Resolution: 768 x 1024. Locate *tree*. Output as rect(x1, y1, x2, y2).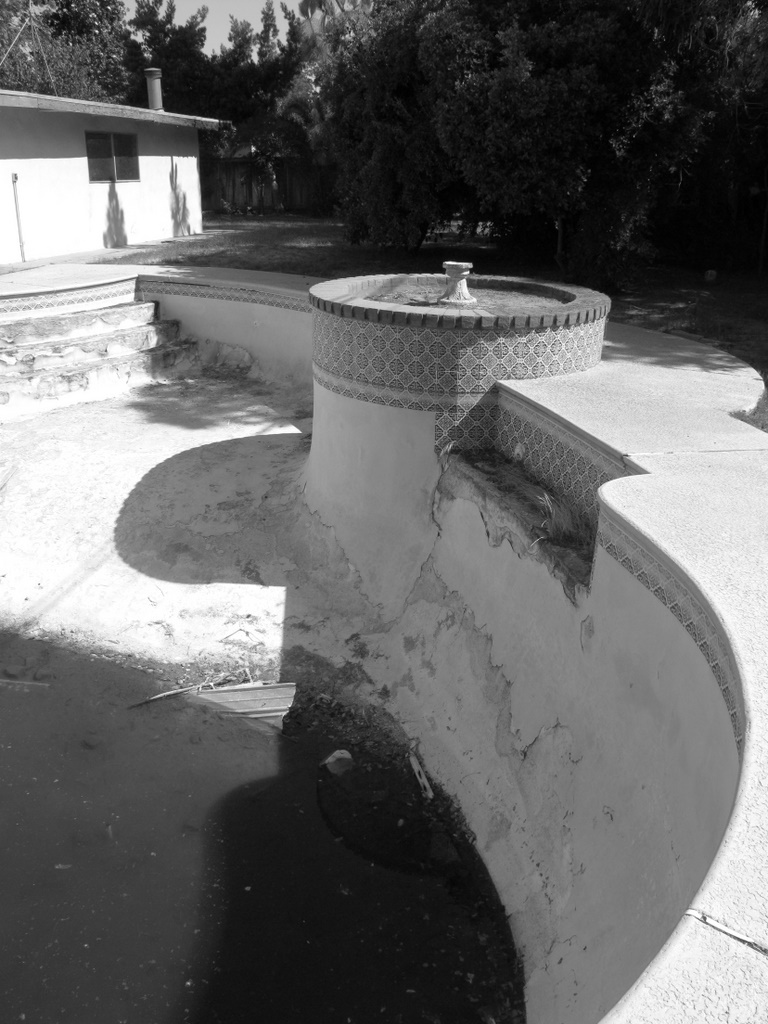
rect(282, 0, 459, 246).
